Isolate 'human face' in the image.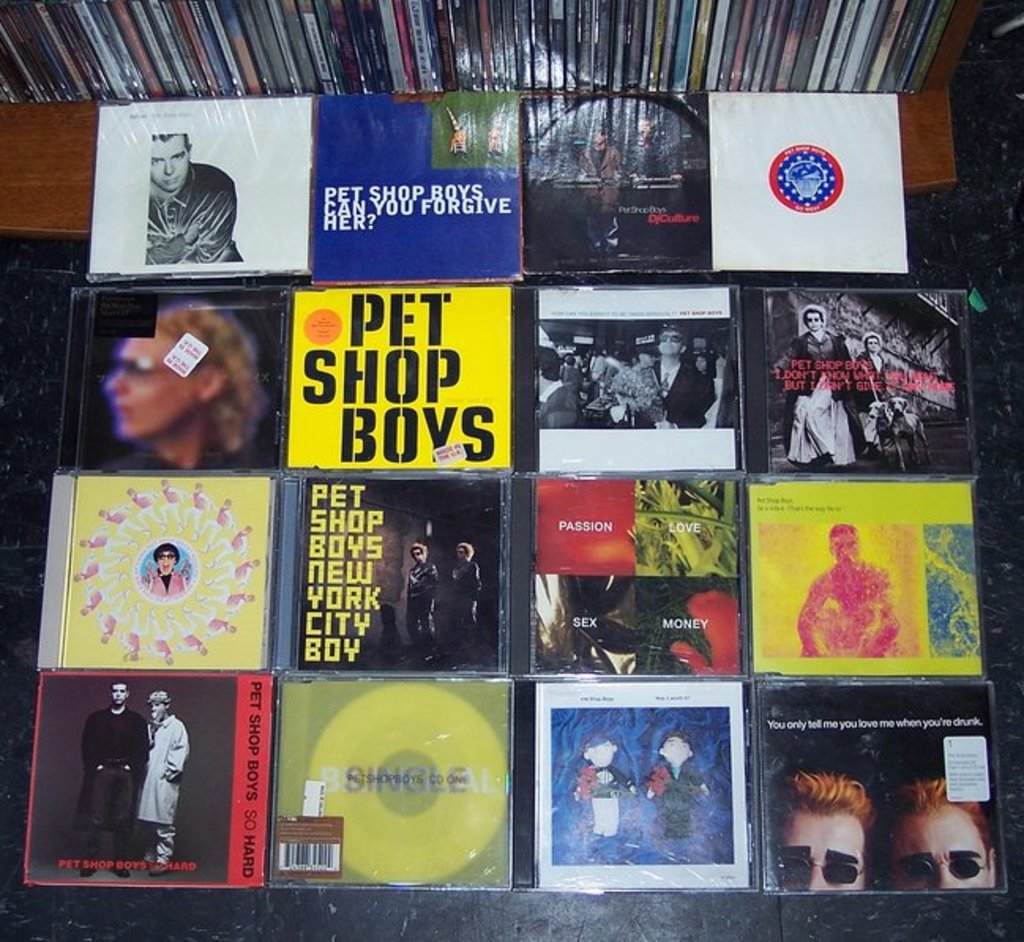
Isolated region: {"left": 145, "top": 133, "right": 189, "bottom": 196}.
